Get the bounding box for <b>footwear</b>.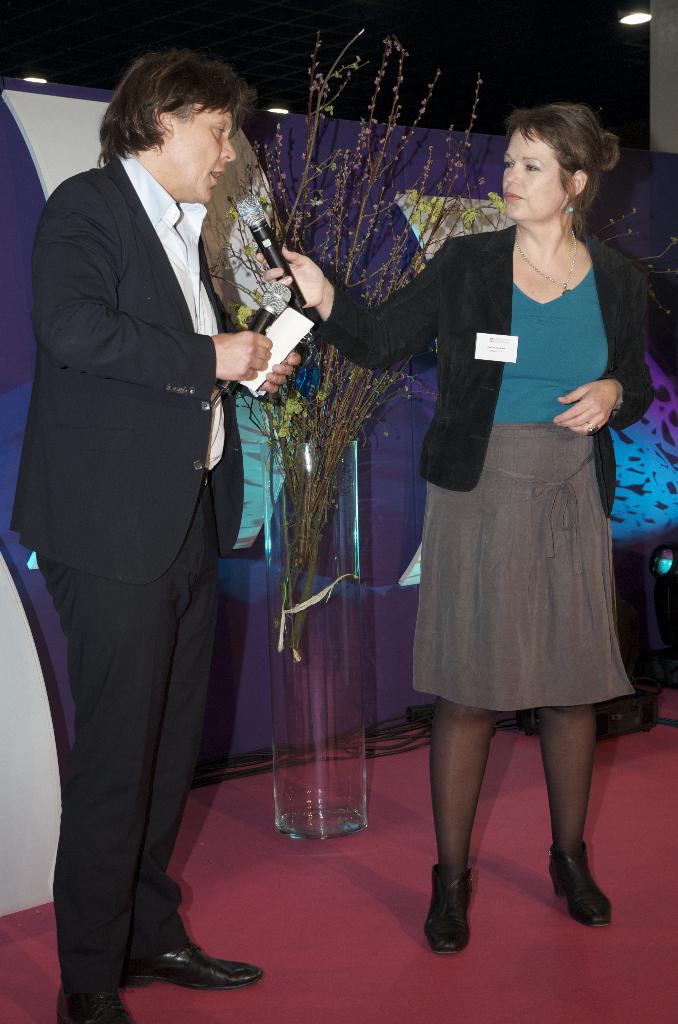
{"left": 548, "top": 851, "right": 624, "bottom": 918}.
